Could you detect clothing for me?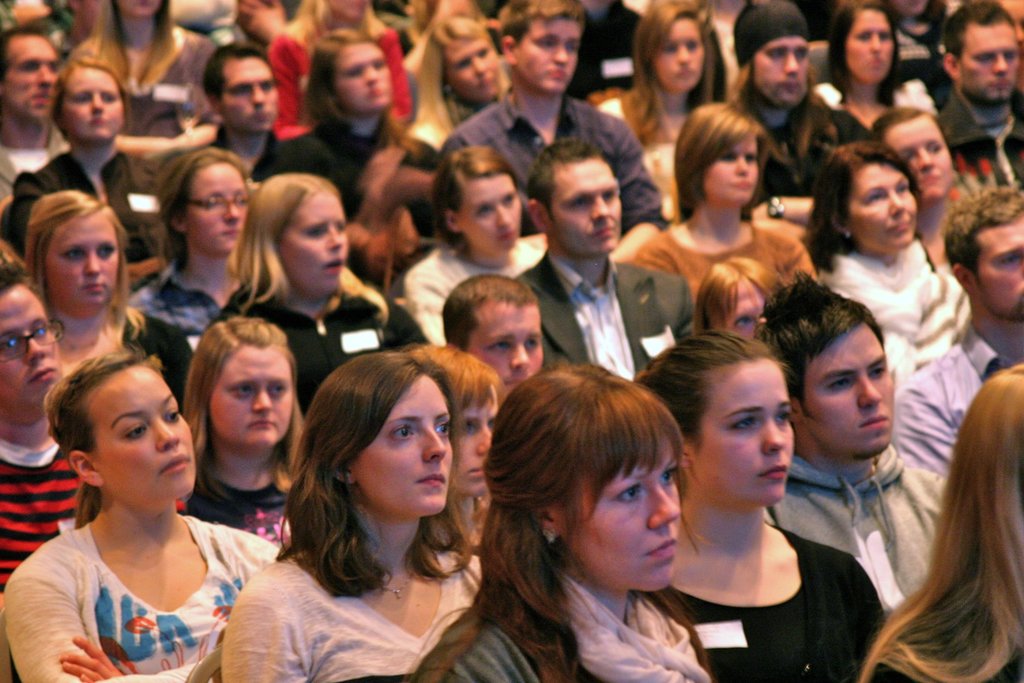
Detection result: region(410, 242, 548, 345).
